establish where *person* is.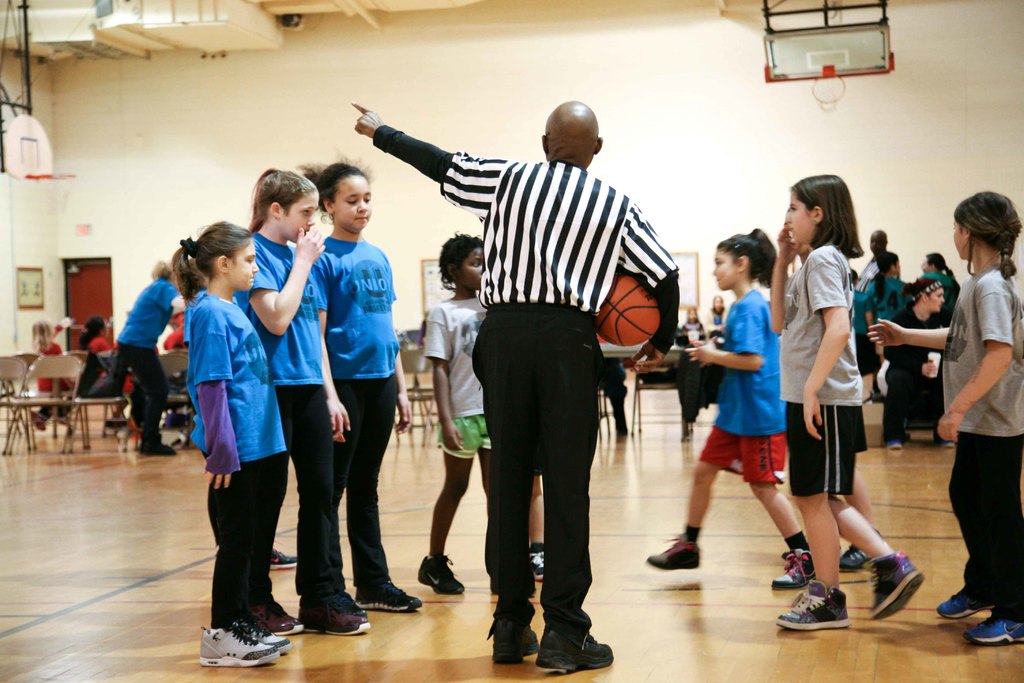
Established at [156, 322, 189, 427].
